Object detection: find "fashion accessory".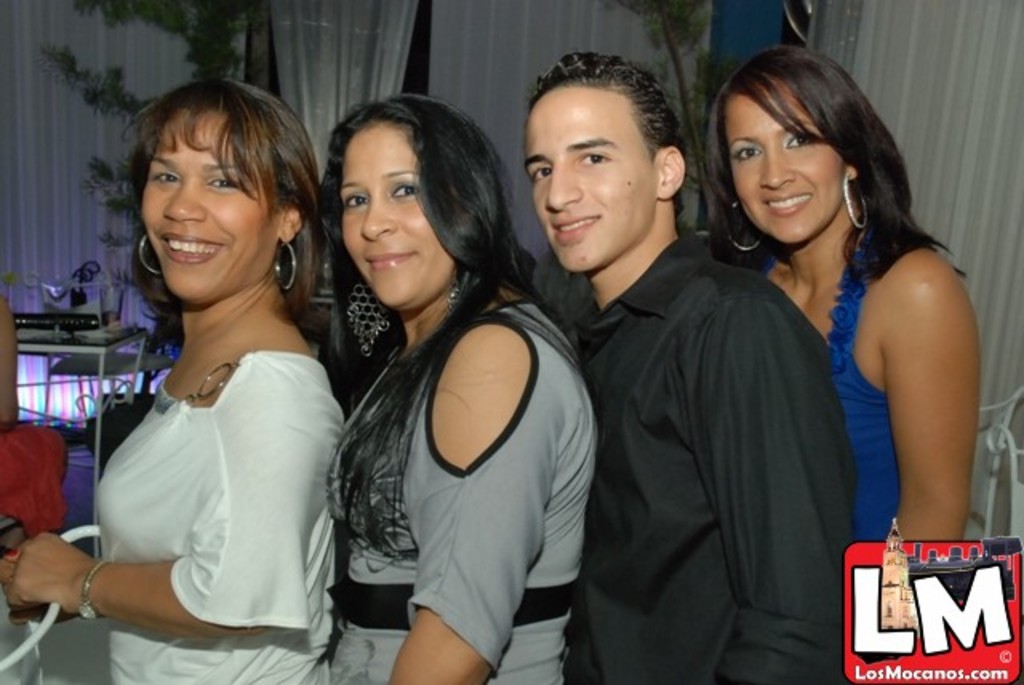
pyautogui.locateOnScreen(88, 351, 350, 683).
